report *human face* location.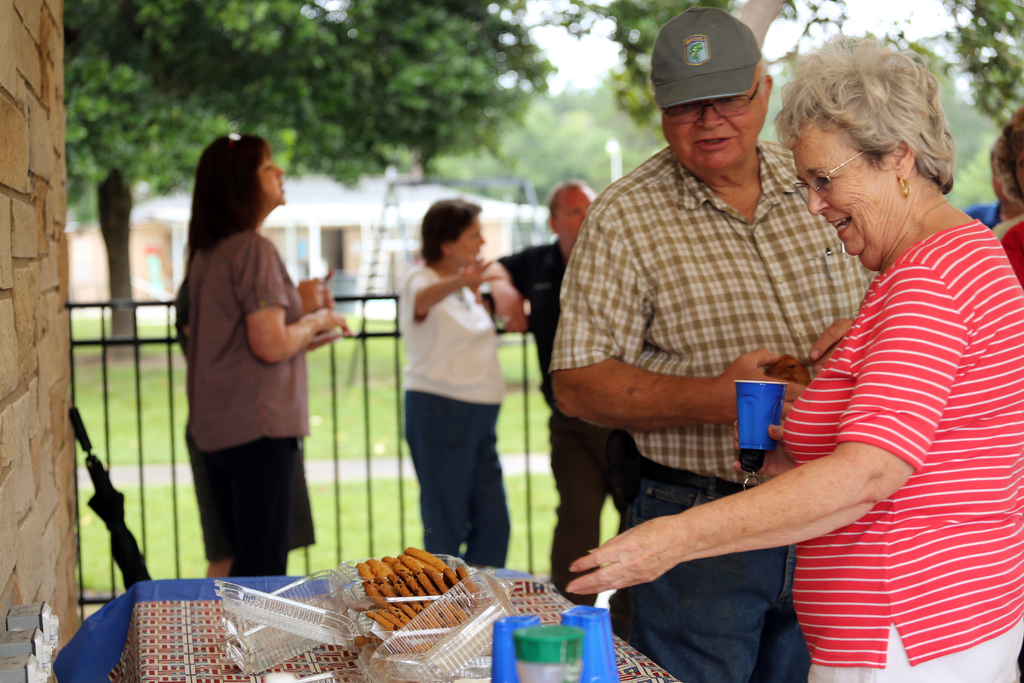
Report: pyautogui.locateOnScreen(664, 85, 767, 169).
